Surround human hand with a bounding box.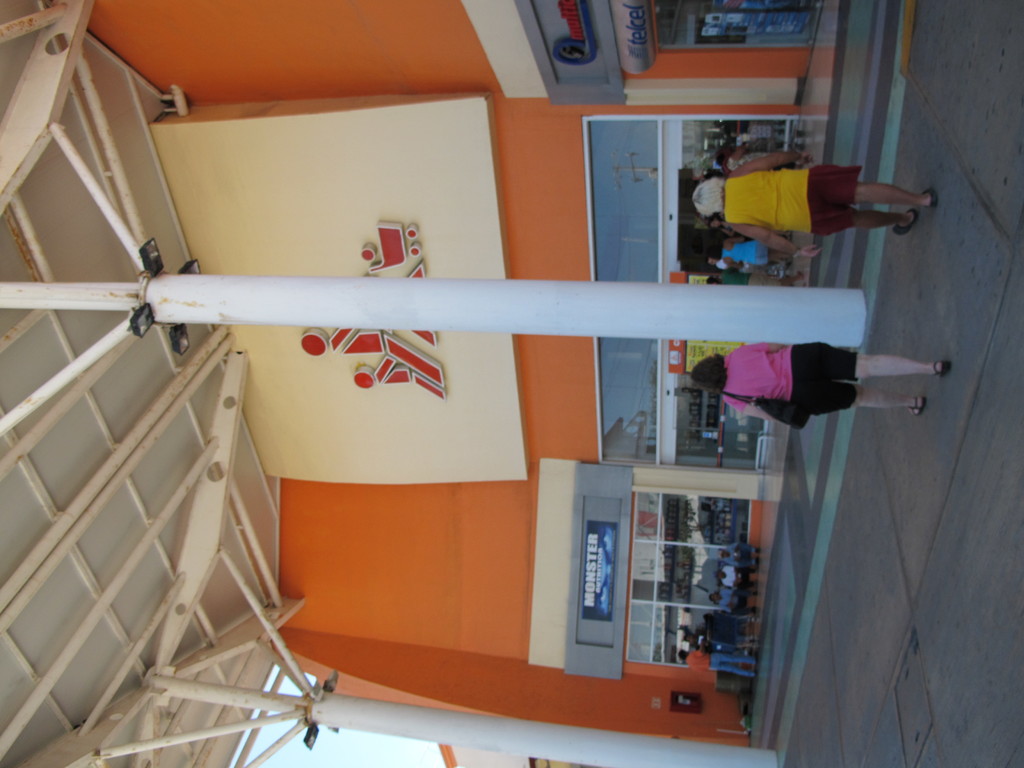
bbox=[730, 152, 812, 170].
